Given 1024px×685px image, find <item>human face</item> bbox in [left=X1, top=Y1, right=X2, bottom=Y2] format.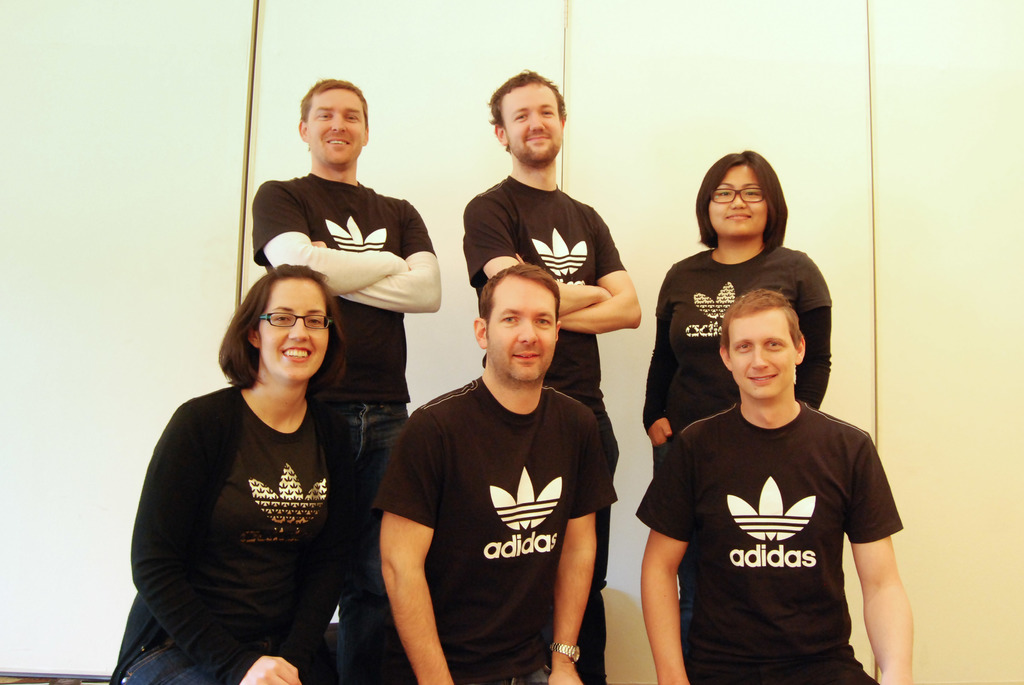
[left=489, top=280, right=556, bottom=379].
